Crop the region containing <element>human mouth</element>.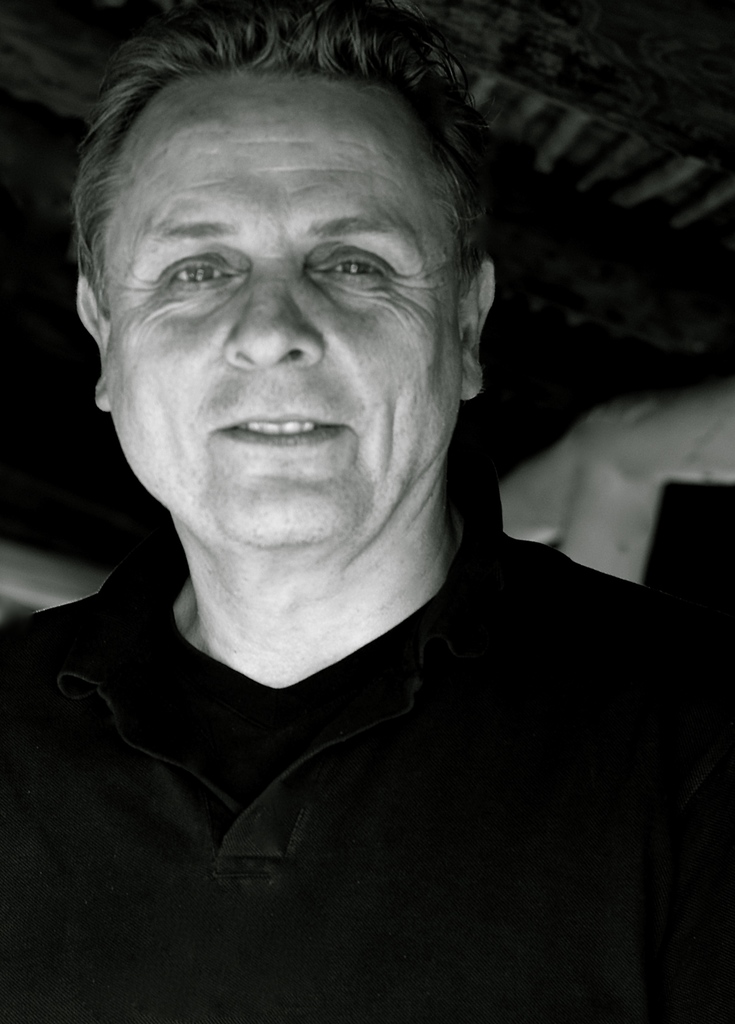
Crop region: 193:390:364:460.
